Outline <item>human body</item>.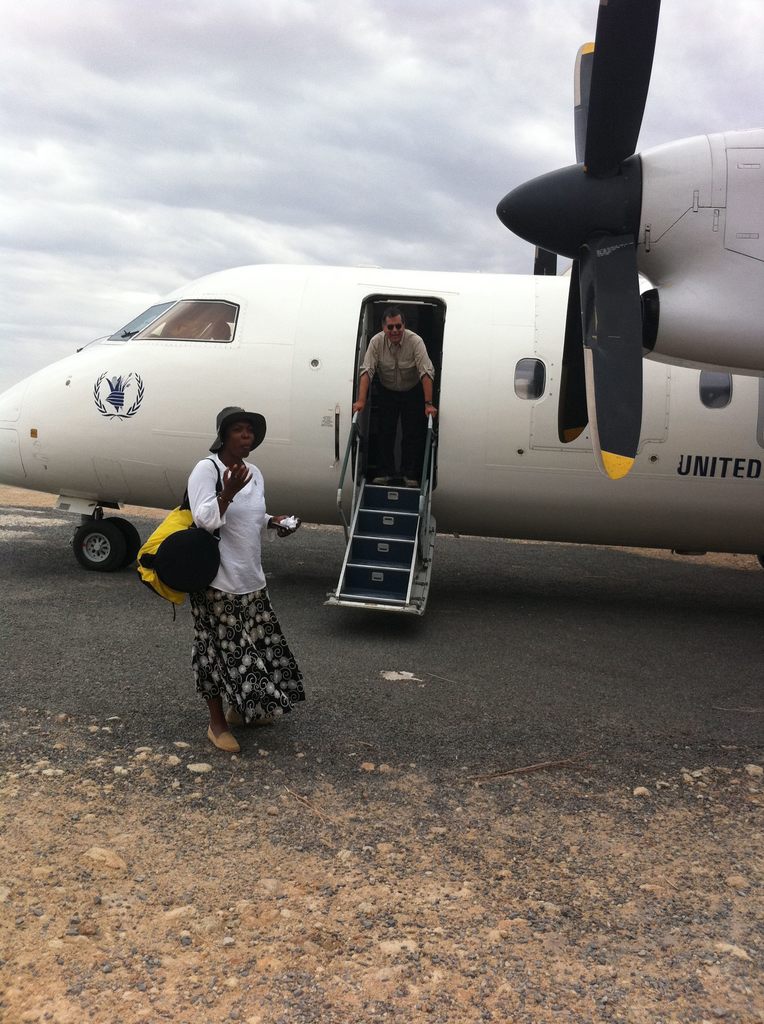
Outline: Rect(164, 372, 315, 765).
